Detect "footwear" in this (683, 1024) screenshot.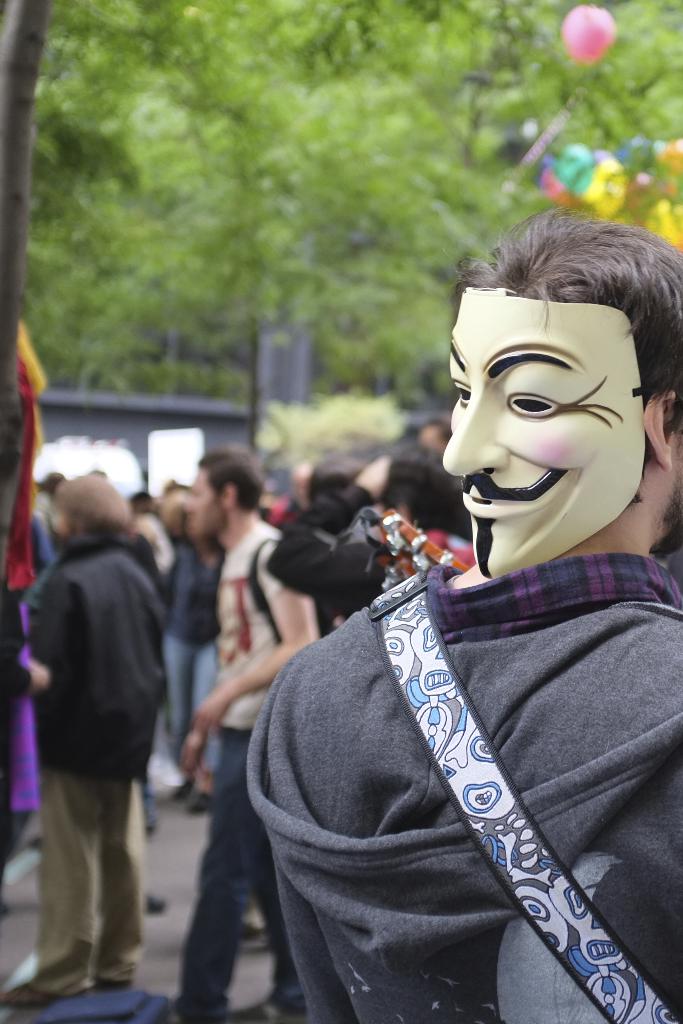
Detection: pyautogui.locateOnScreen(0, 979, 54, 1005).
